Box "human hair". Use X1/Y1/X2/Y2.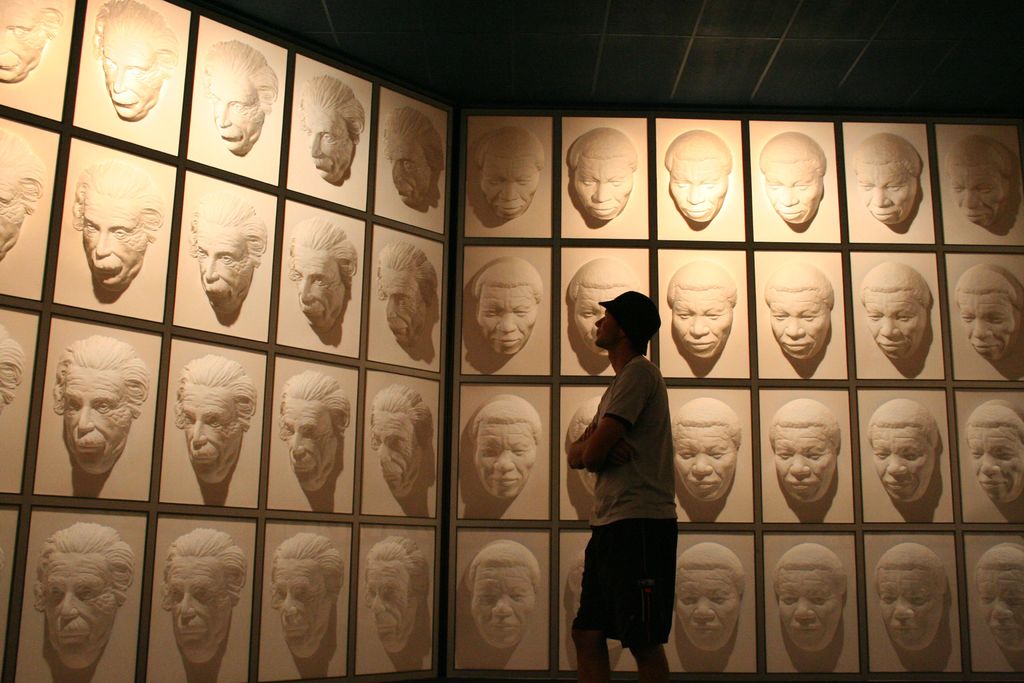
467/541/540/588.
